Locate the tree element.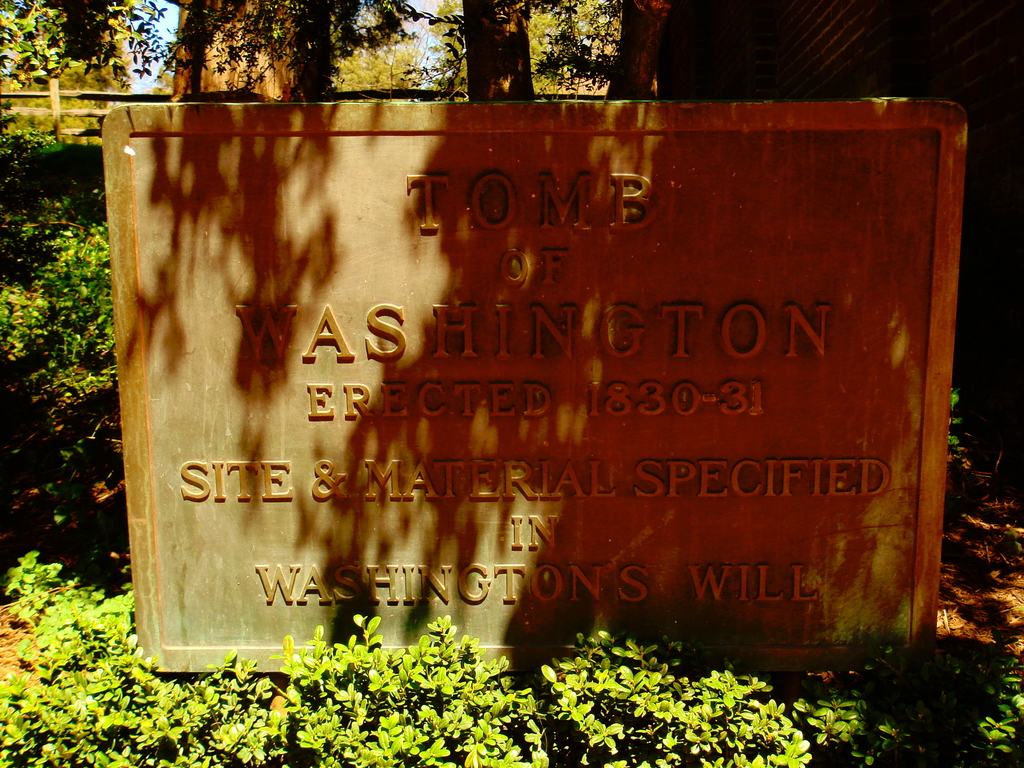
Element bbox: 427 0 561 90.
